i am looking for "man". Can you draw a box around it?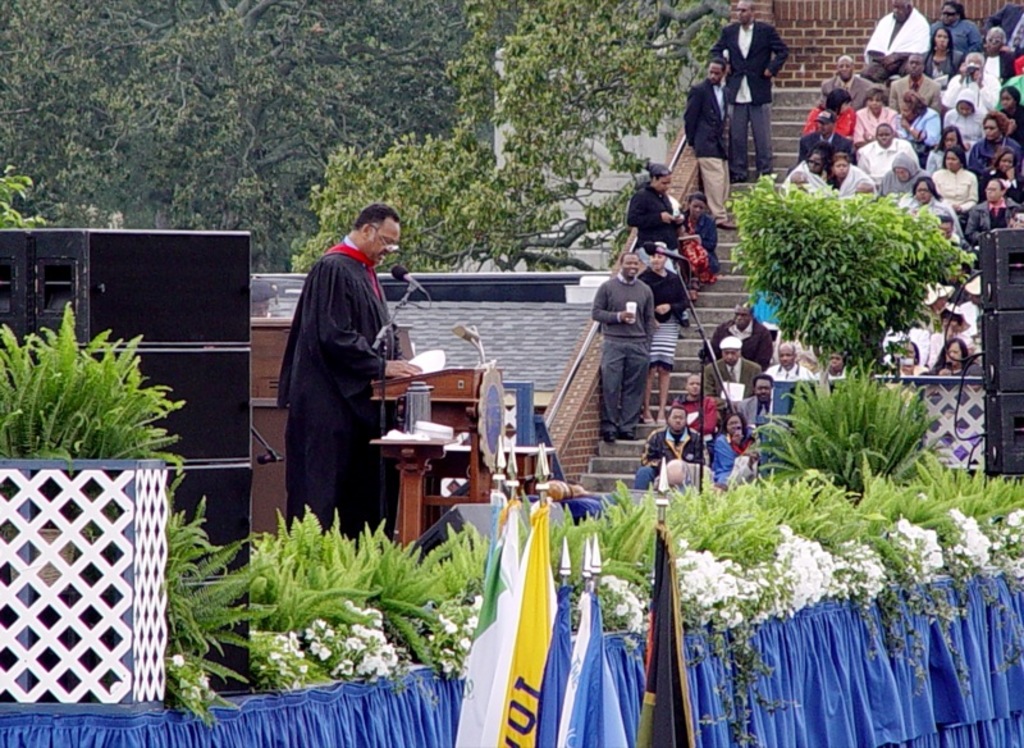
Sure, the bounding box is pyautogui.locateOnScreen(630, 403, 709, 487).
